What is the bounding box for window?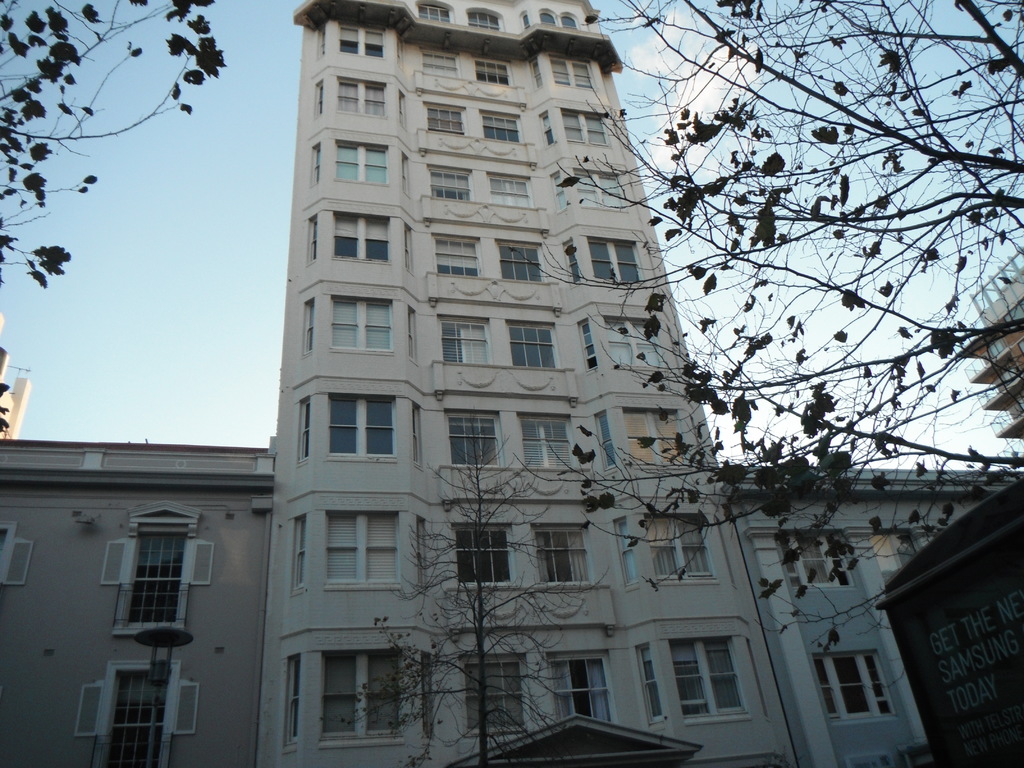
<bbox>323, 298, 393, 353</bbox>.
